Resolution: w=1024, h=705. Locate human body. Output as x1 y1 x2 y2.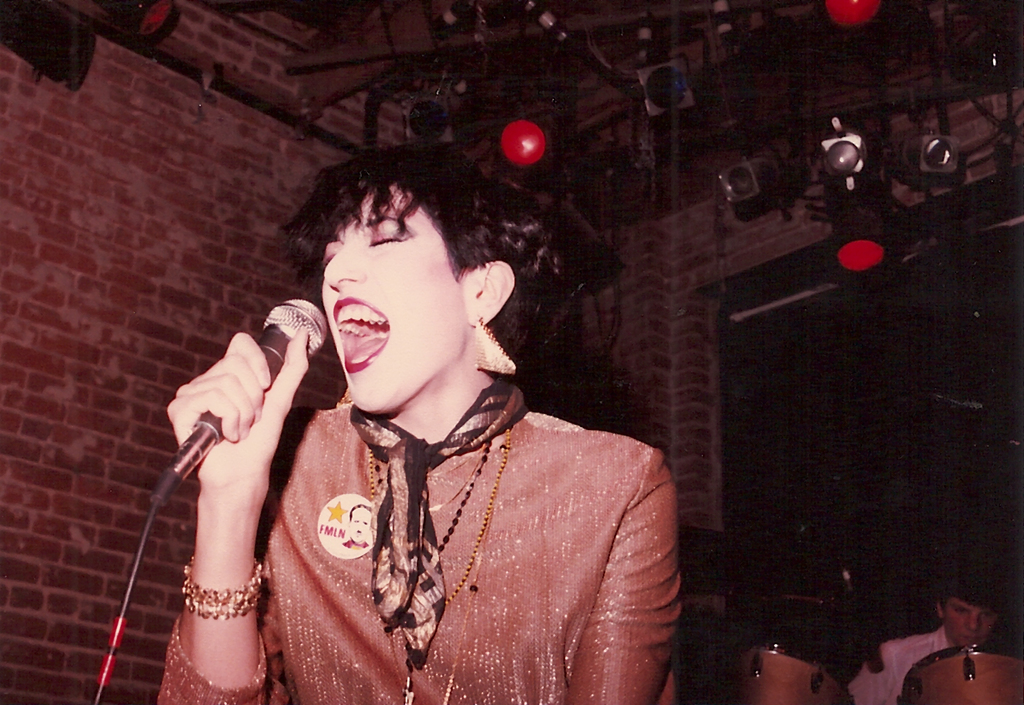
154 141 679 704.
